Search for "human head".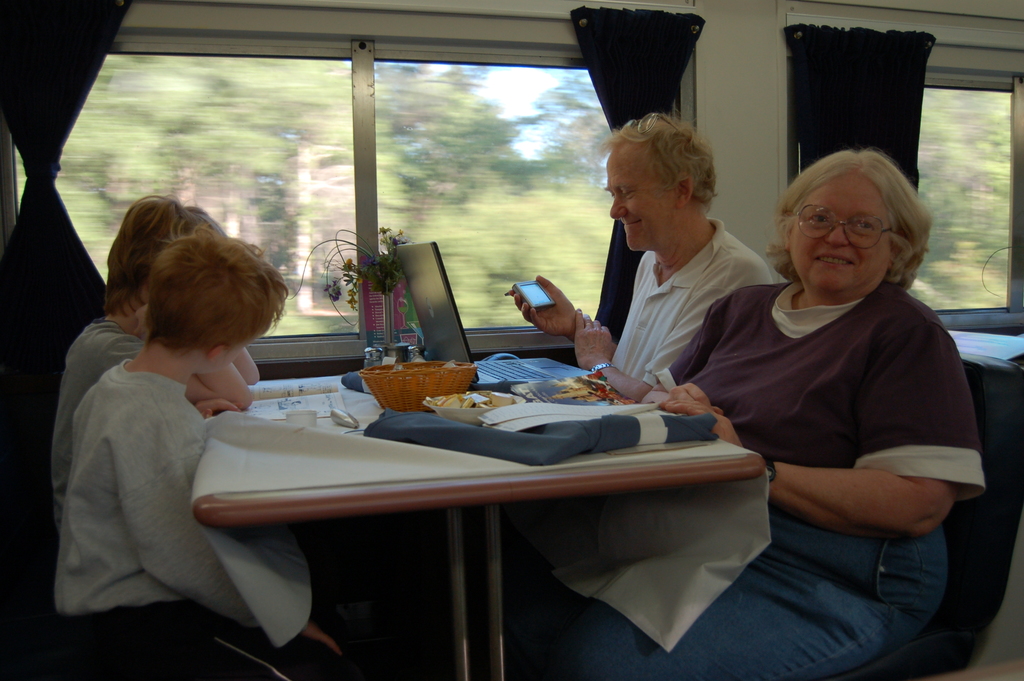
Found at [x1=144, y1=228, x2=286, y2=375].
